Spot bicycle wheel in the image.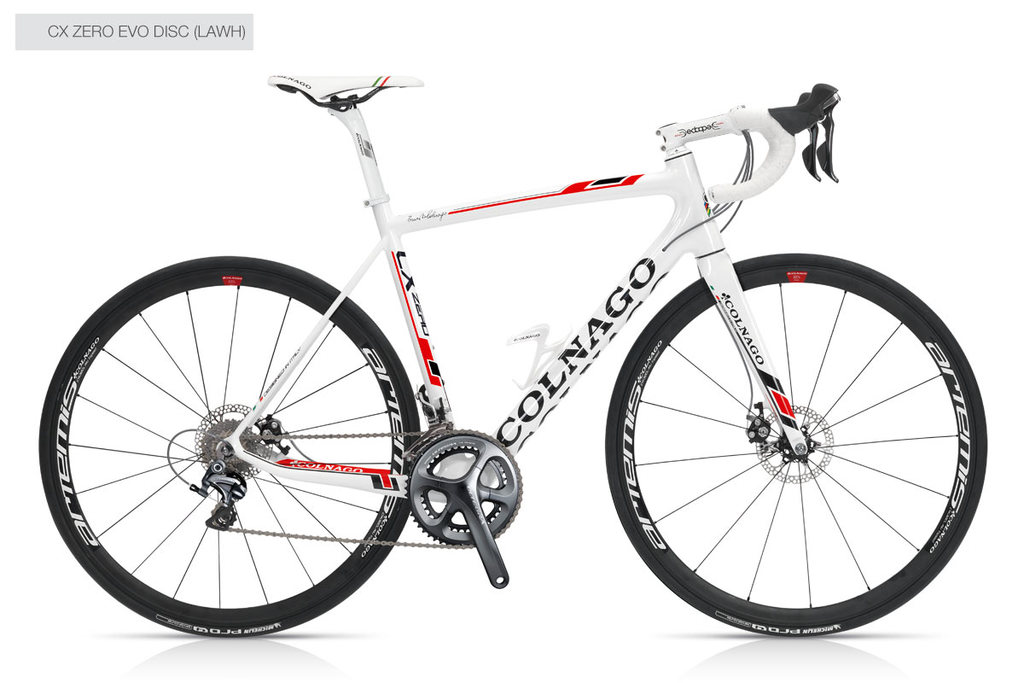
bicycle wheel found at {"x1": 46, "y1": 273, "x2": 424, "y2": 645}.
